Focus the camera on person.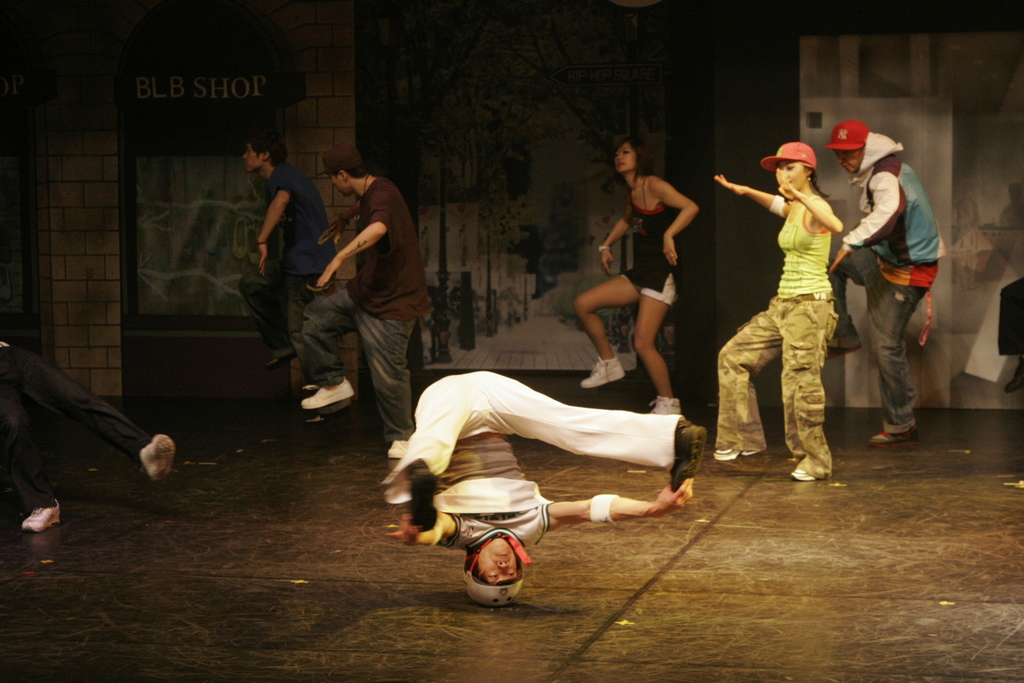
Focus region: left=300, top=384, right=359, bottom=412.
